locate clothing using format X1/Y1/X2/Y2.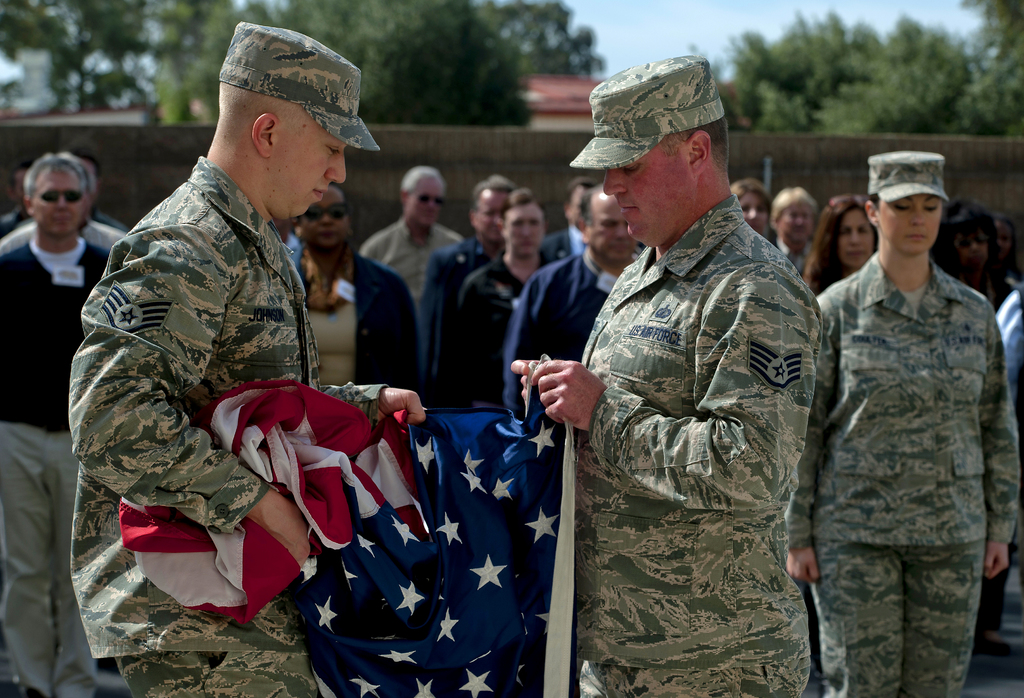
360/220/456/296.
